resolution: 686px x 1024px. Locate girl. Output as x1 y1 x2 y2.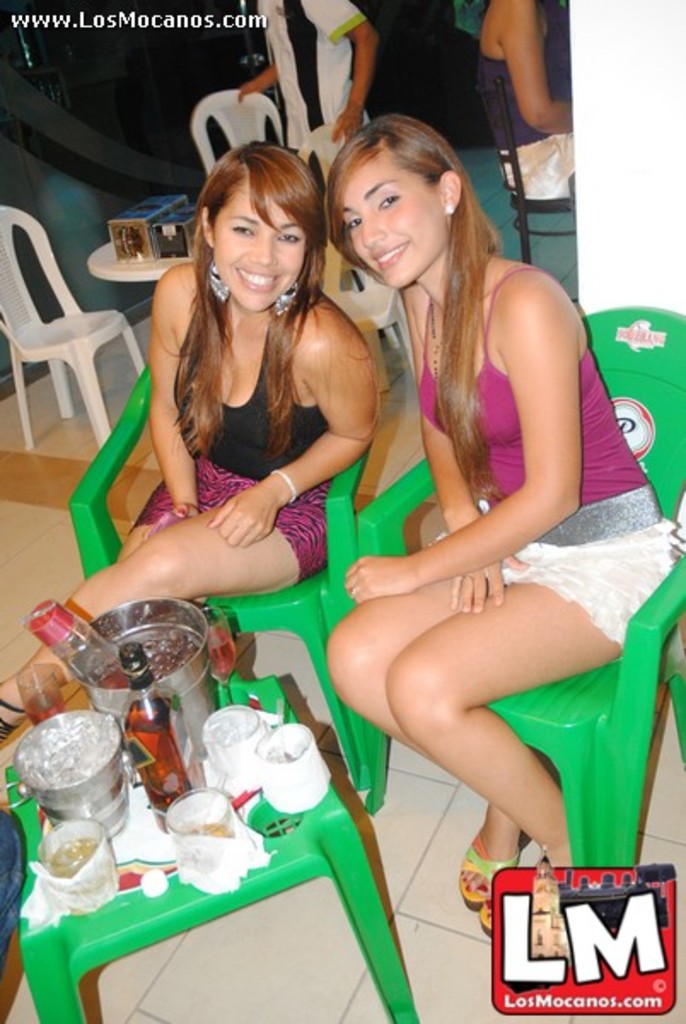
319 118 684 934.
